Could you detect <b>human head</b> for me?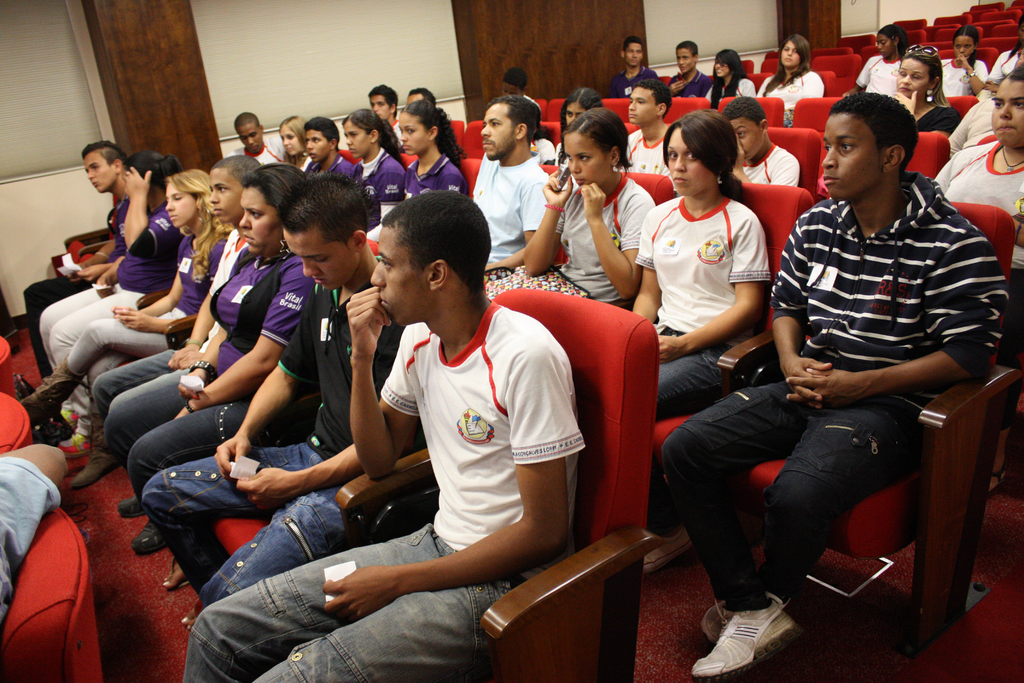
Detection result: [369,83,396,115].
